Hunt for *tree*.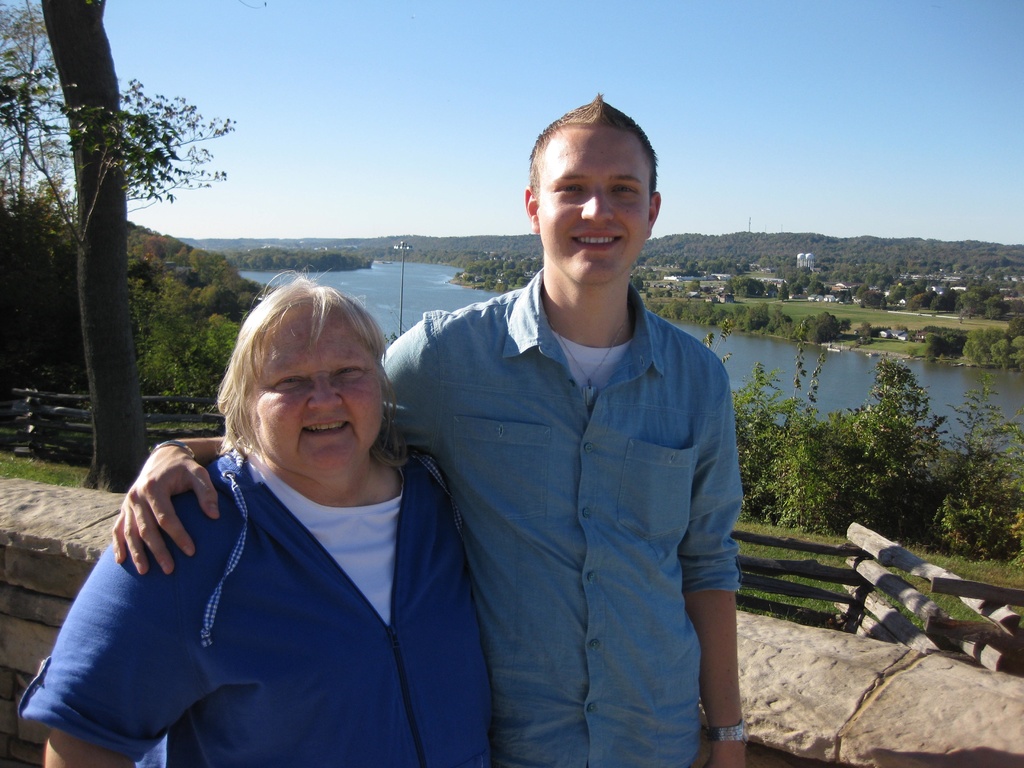
Hunted down at <bbox>0, 0, 228, 497</bbox>.
